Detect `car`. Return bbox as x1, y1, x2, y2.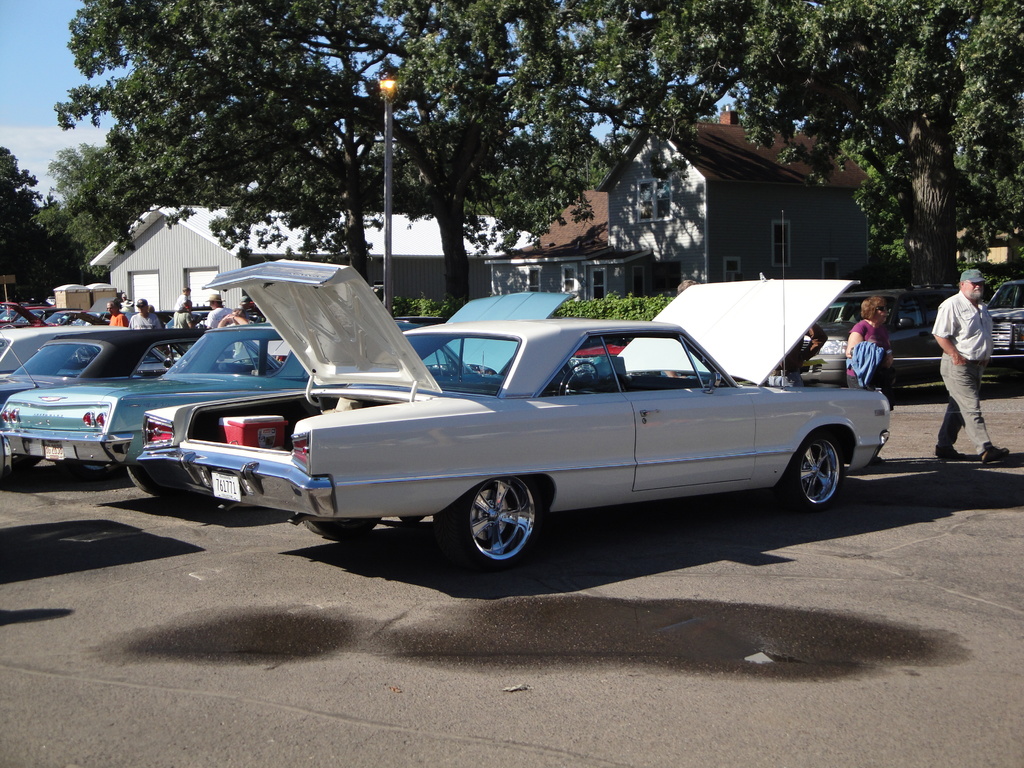
132, 253, 893, 573.
